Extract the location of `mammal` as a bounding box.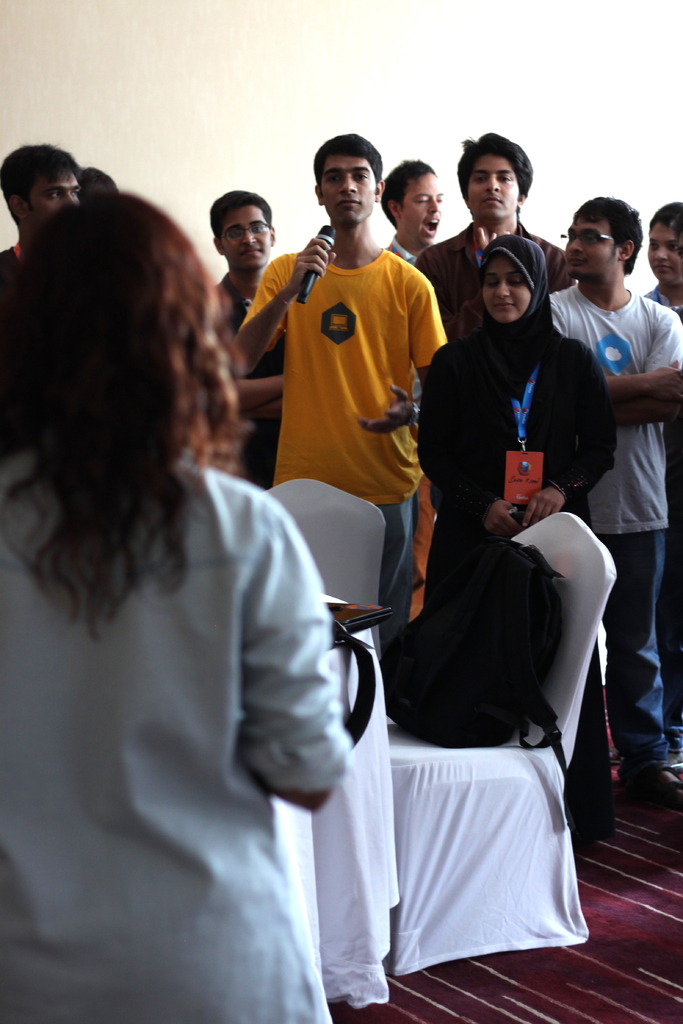
region(381, 156, 445, 263).
